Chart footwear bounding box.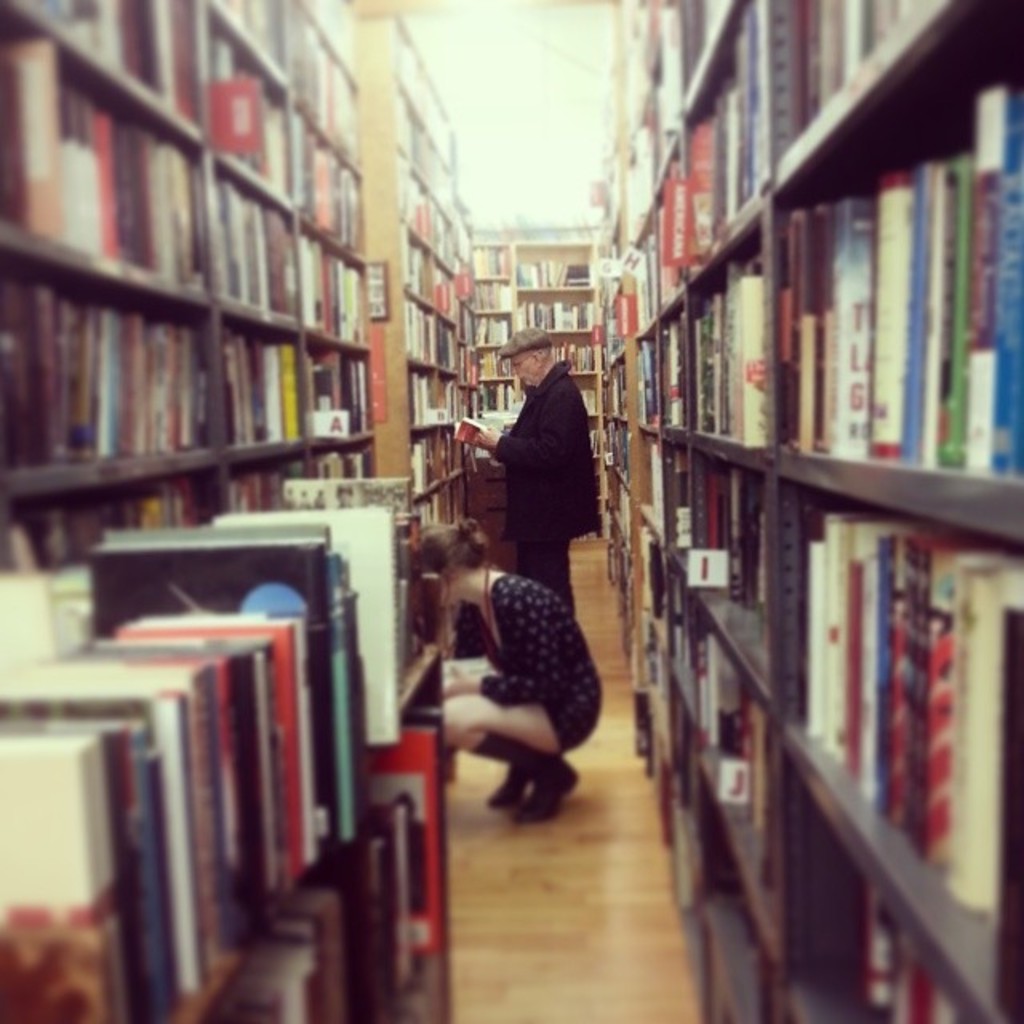
Charted: {"left": 493, "top": 766, "right": 531, "bottom": 805}.
